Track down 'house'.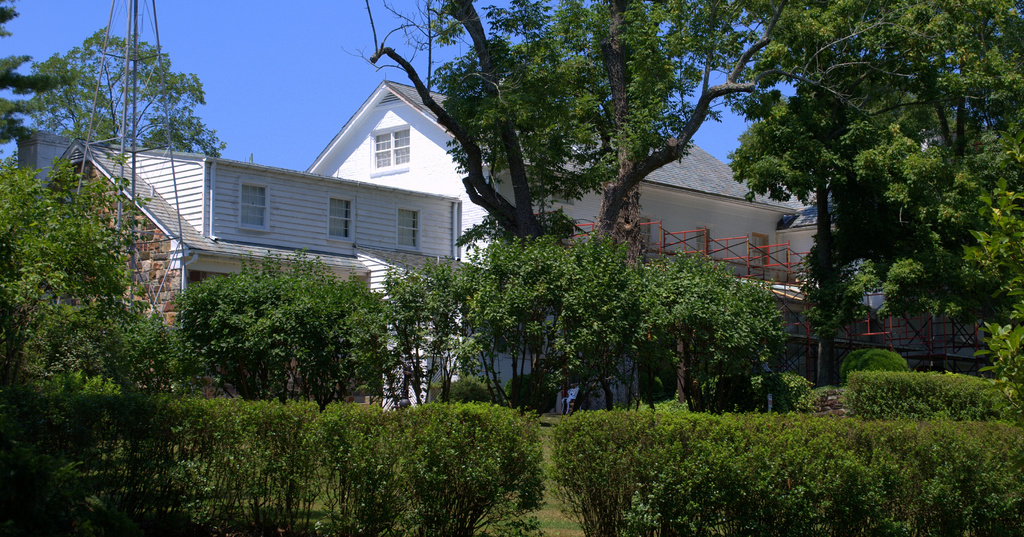
Tracked to (295,79,803,293).
